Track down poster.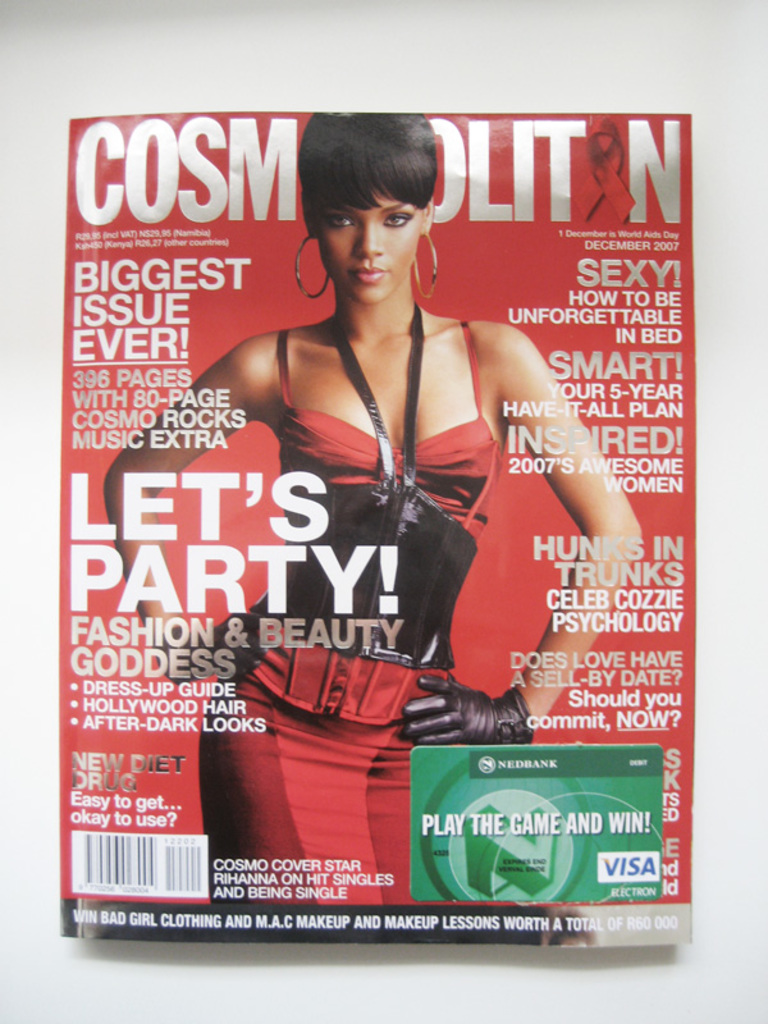
Tracked to x1=59 y1=106 x2=695 y2=947.
